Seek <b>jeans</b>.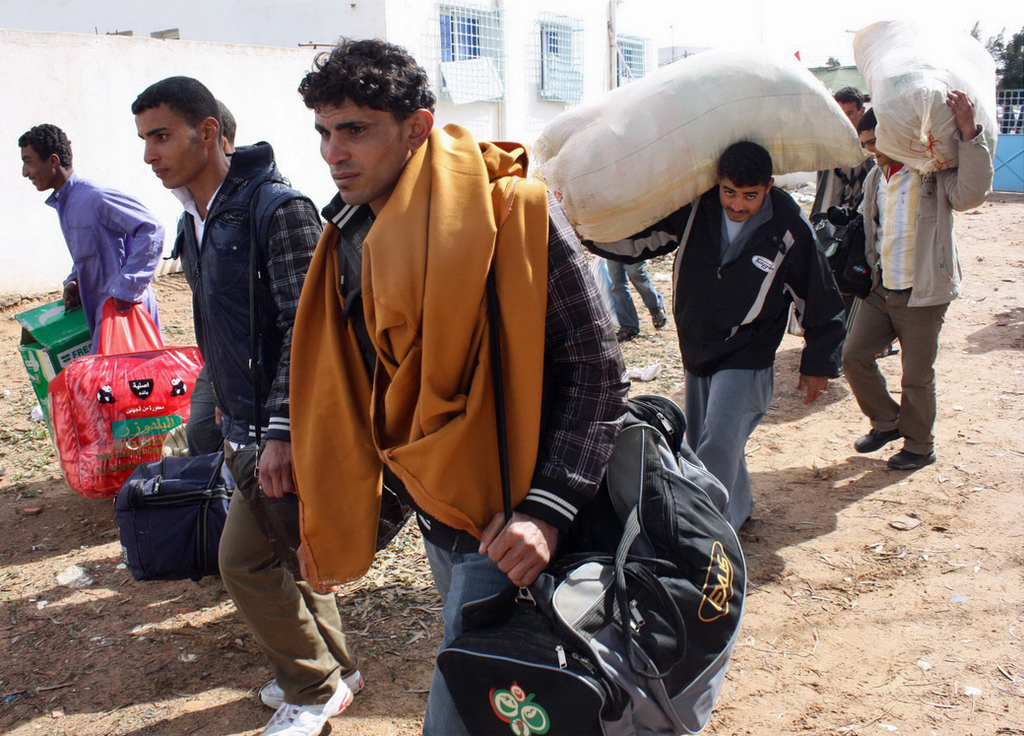
detection(422, 538, 509, 735).
